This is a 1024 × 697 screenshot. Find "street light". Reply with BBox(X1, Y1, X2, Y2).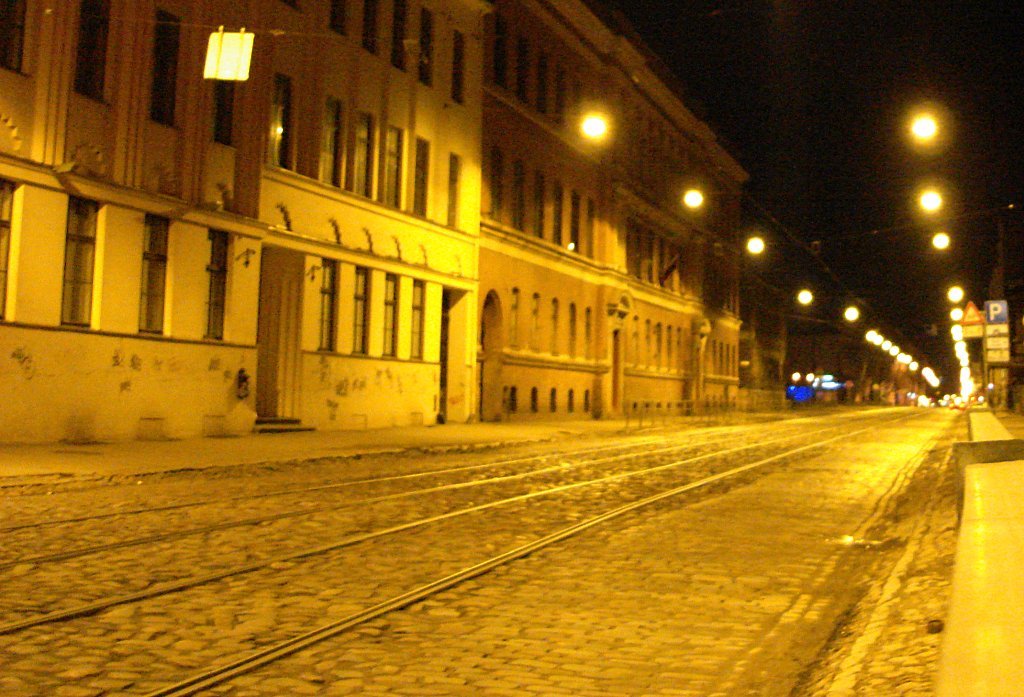
BBox(932, 231, 953, 246).
